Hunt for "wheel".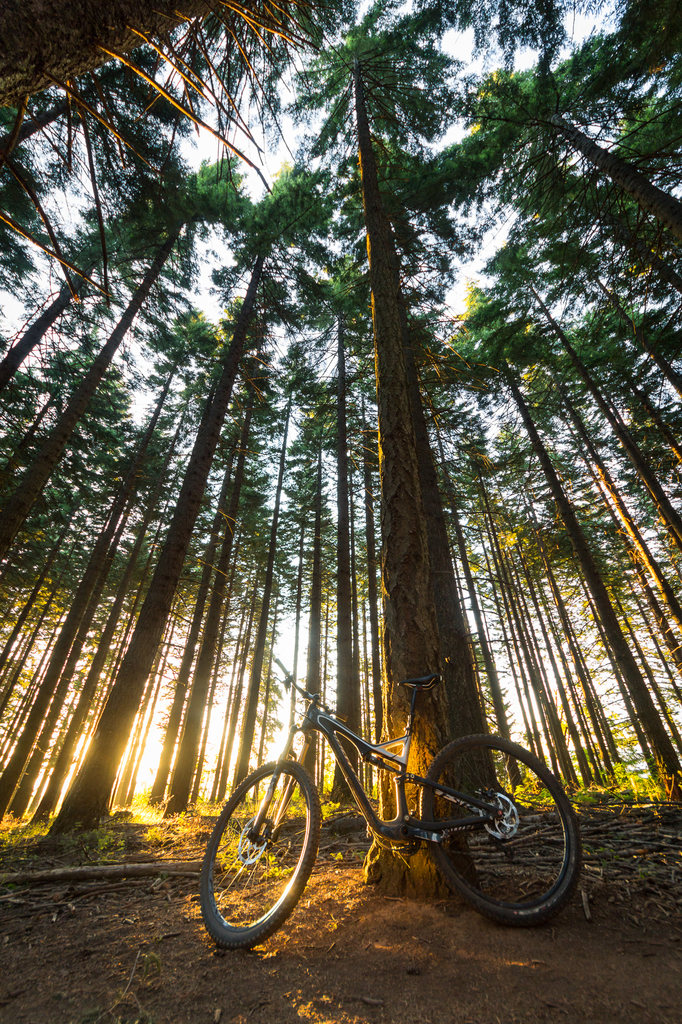
Hunted down at crop(409, 731, 579, 929).
